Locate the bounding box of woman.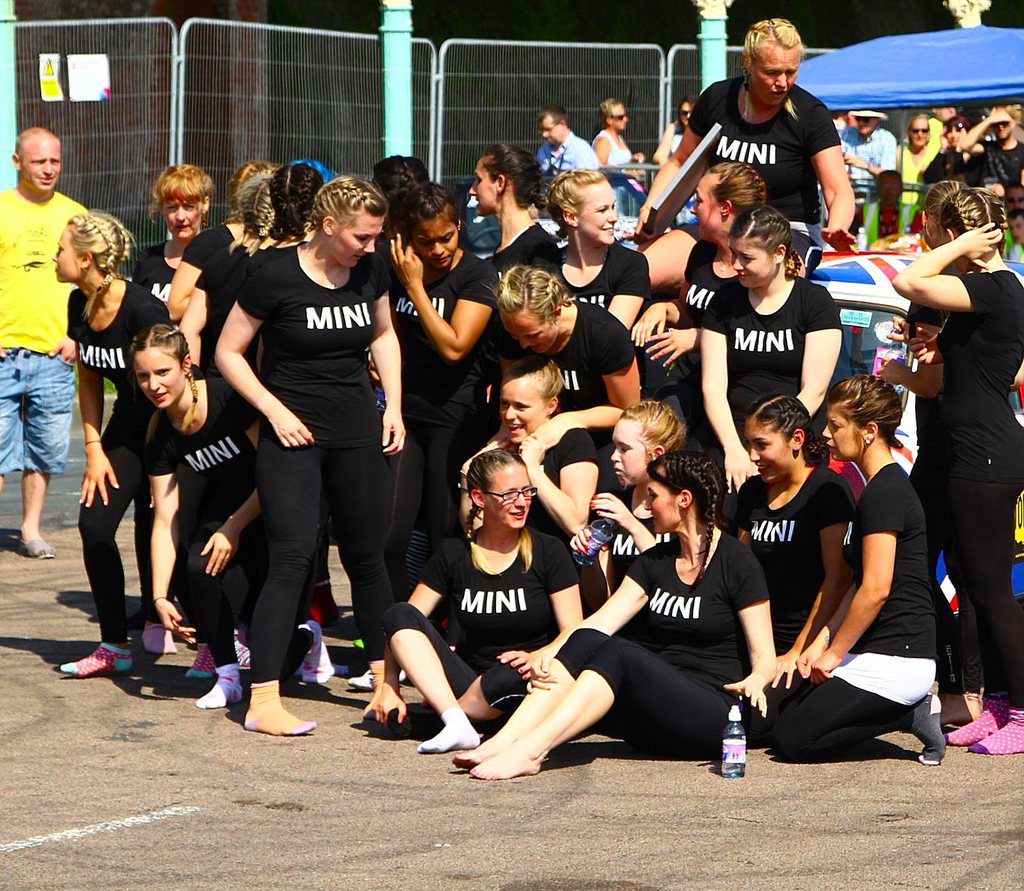
Bounding box: [562, 403, 687, 630].
